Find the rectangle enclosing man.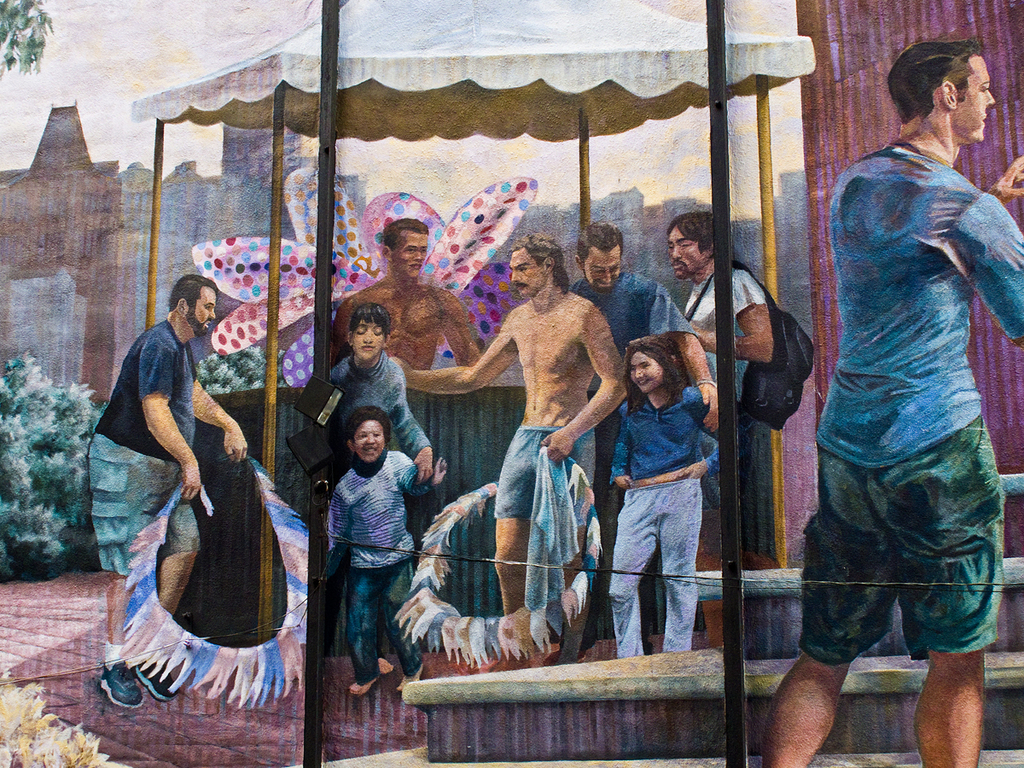
<box>567,223,719,544</box>.
